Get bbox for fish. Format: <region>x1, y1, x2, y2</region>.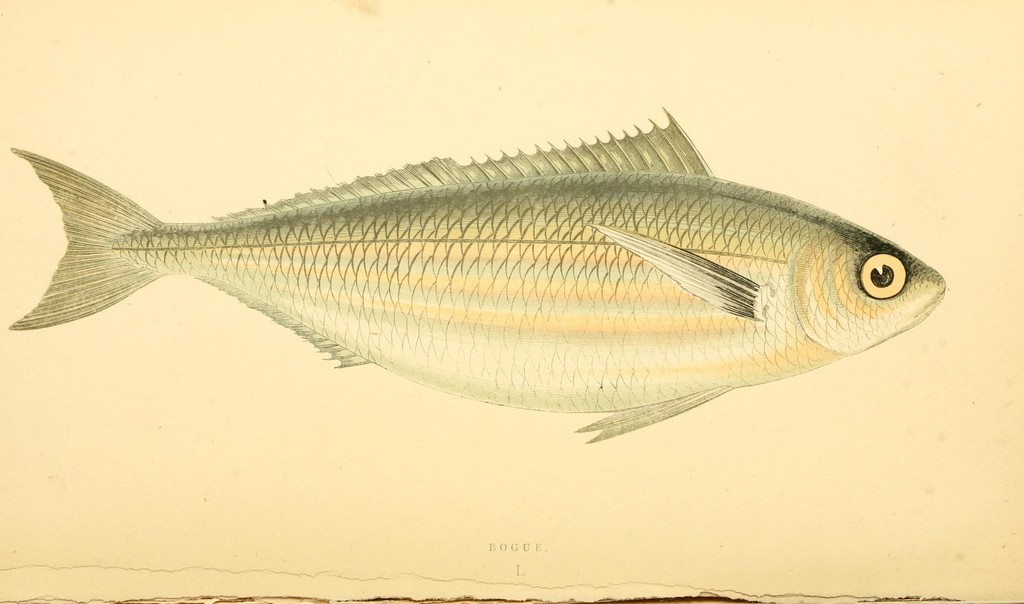
<region>8, 107, 945, 441</region>.
